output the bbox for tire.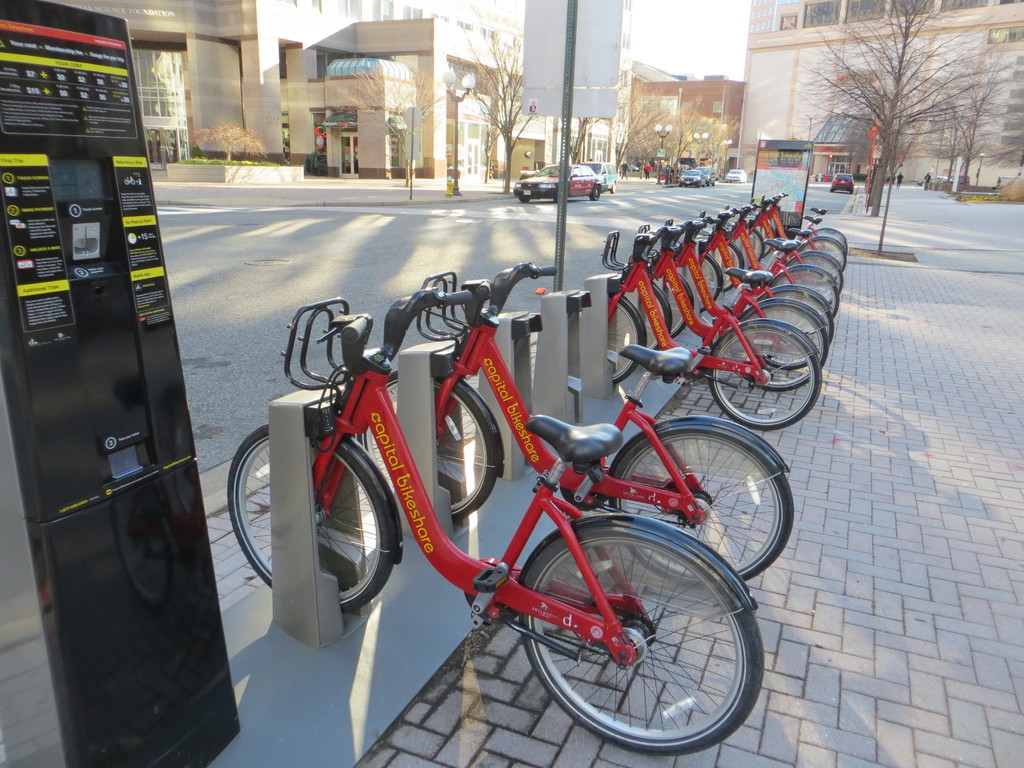
[610,429,792,589].
